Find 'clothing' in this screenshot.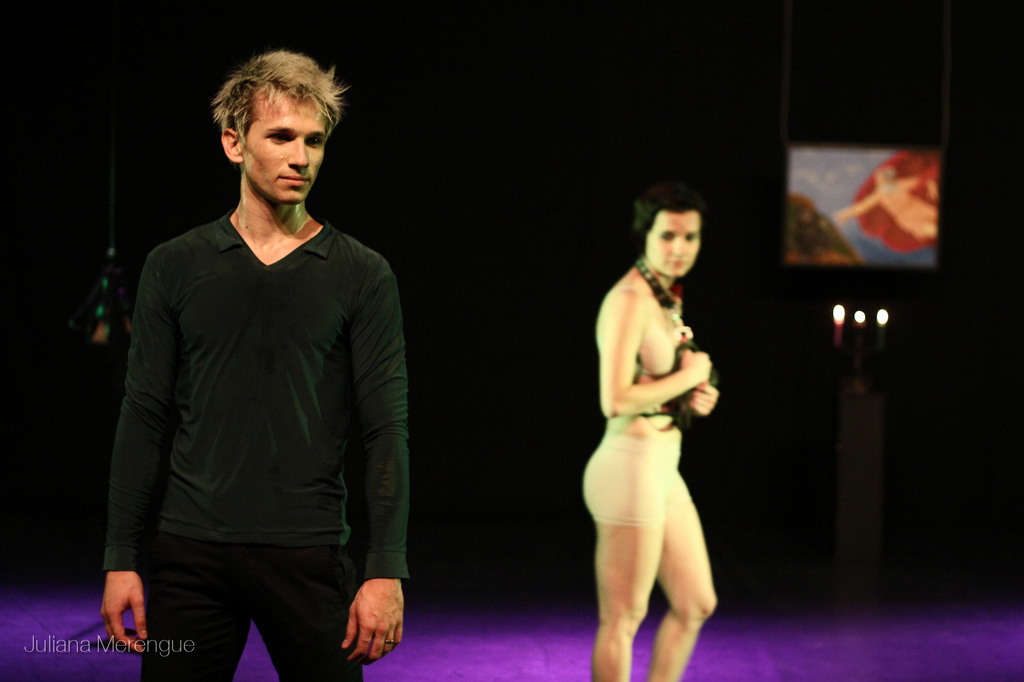
The bounding box for 'clothing' is box=[106, 215, 406, 681].
